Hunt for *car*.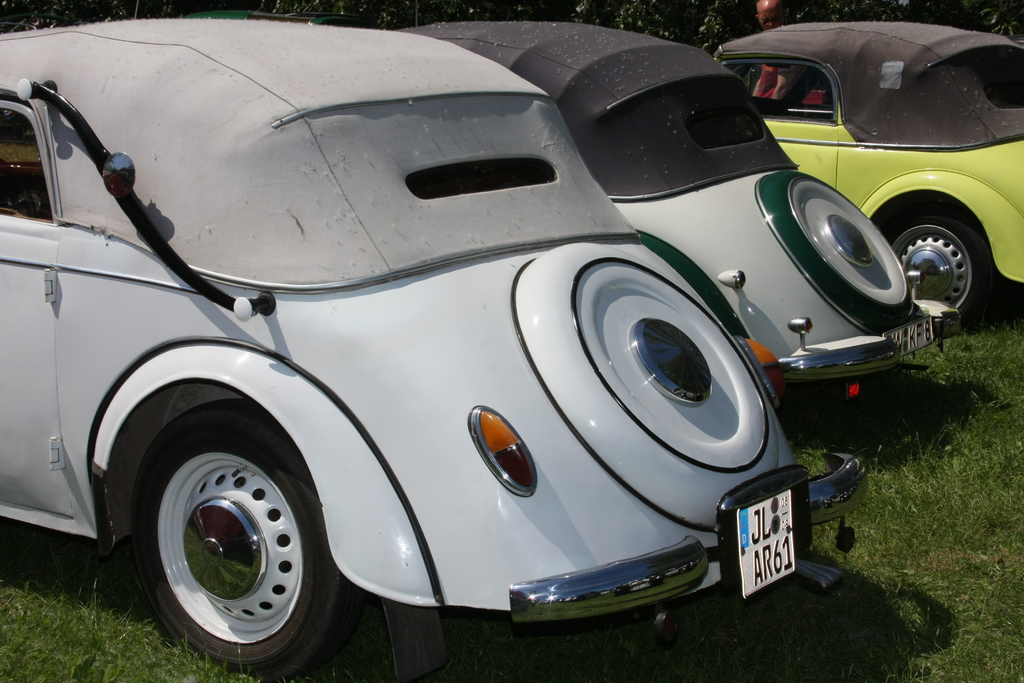
Hunted down at BBox(399, 10, 946, 415).
